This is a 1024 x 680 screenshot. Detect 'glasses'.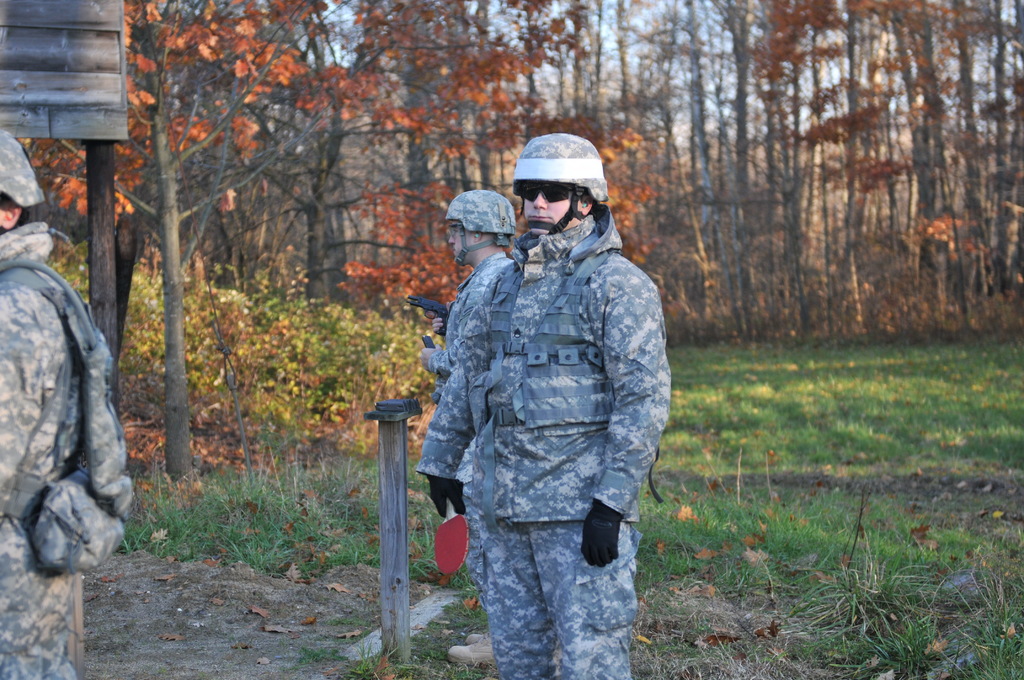
<bbox>520, 182, 578, 202</bbox>.
